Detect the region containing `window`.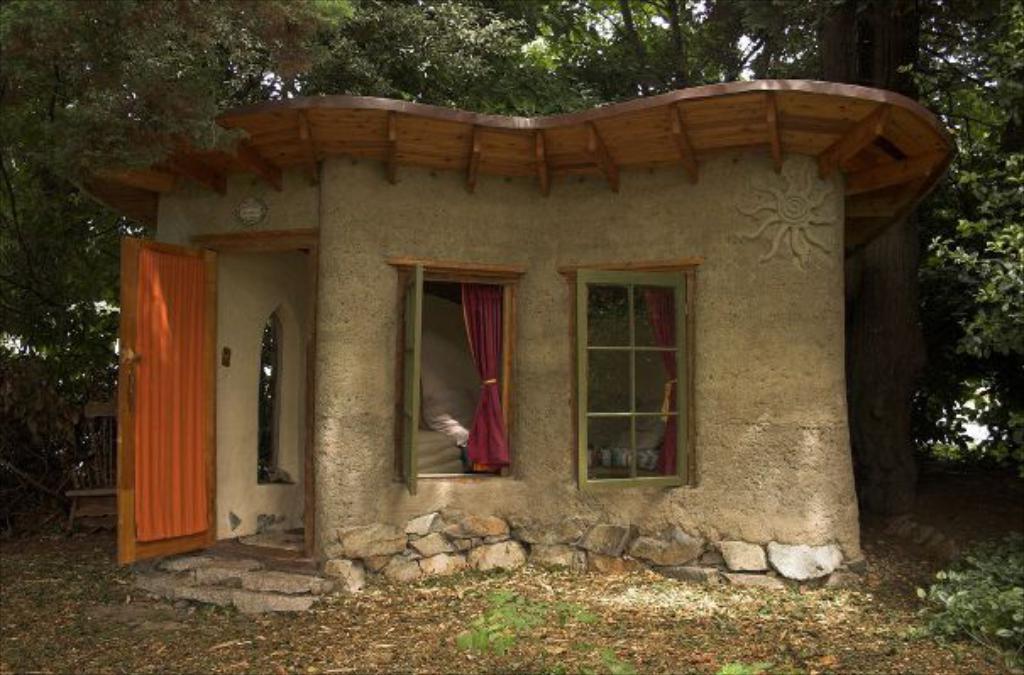
<region>401, 274, 508, 487</region>.
